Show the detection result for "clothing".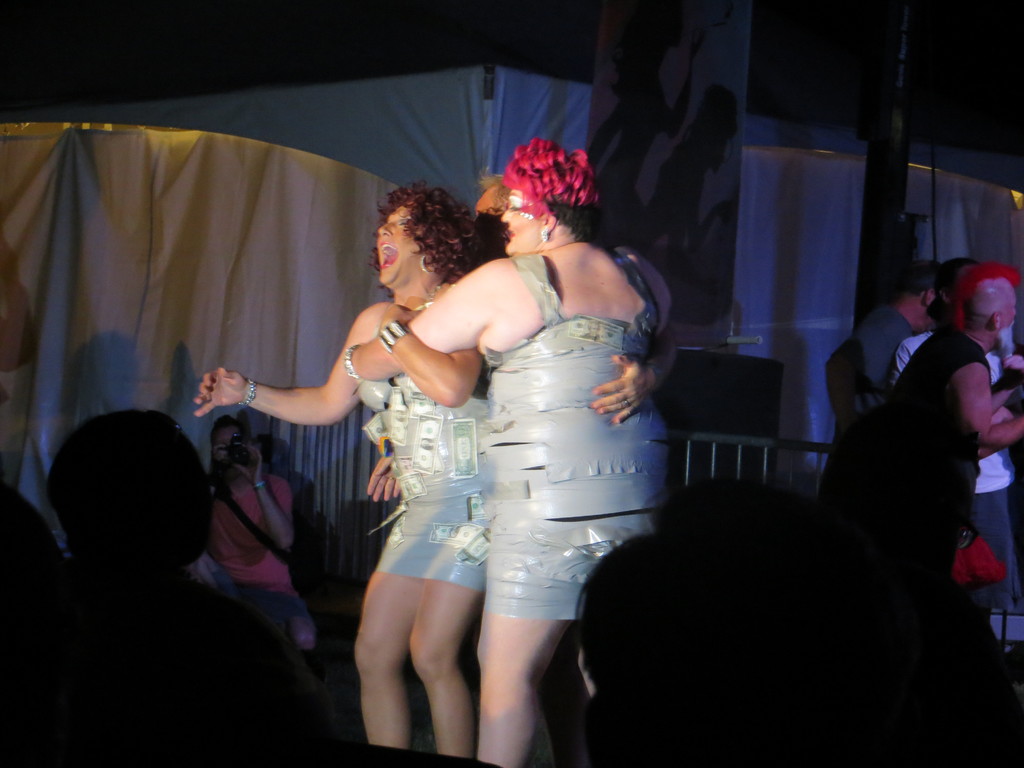
bbox(196, 466, 298, 621).
